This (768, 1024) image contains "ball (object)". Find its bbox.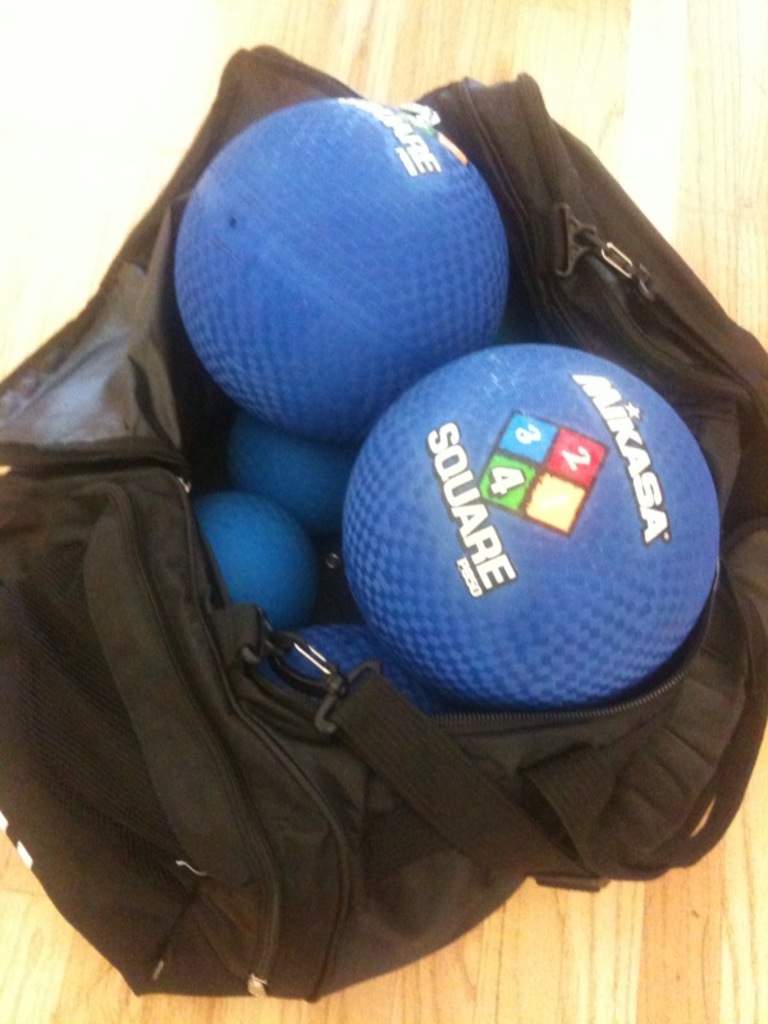
{"x1": 200, "y1": 493, "x2": 317, "y2": 628}.
